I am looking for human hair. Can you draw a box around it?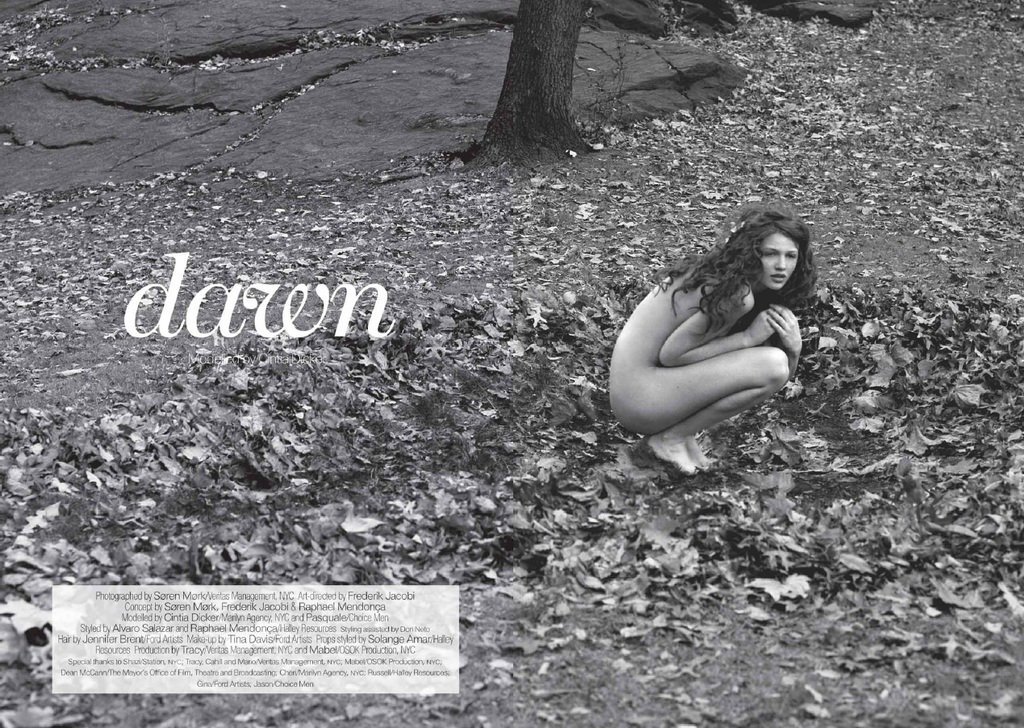
Sure, the bounding box is detection(666, 205, 814, 330).
